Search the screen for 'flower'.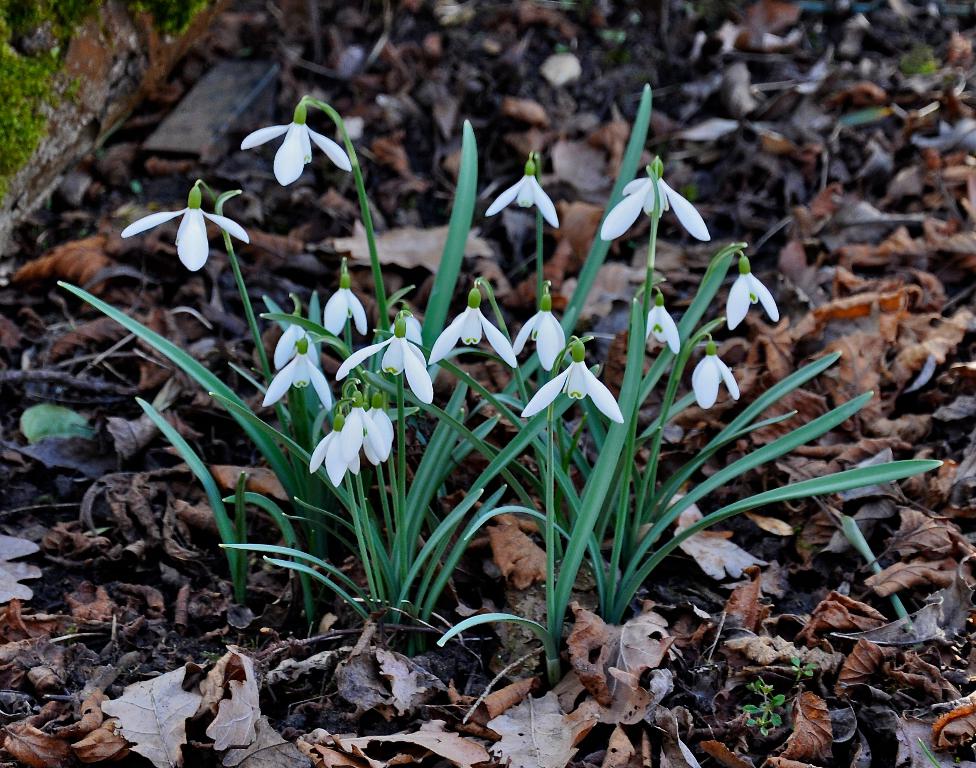
Found at locate(242, 100, 351, 187).
